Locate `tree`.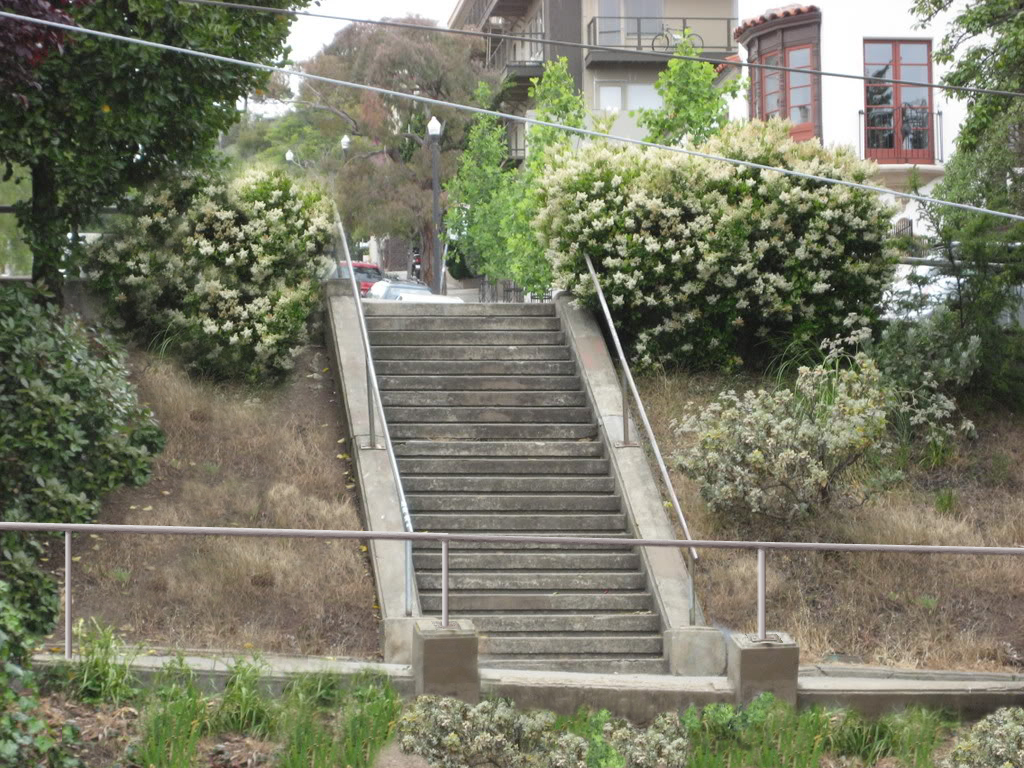
Bounding box: 506:109:899:362.
